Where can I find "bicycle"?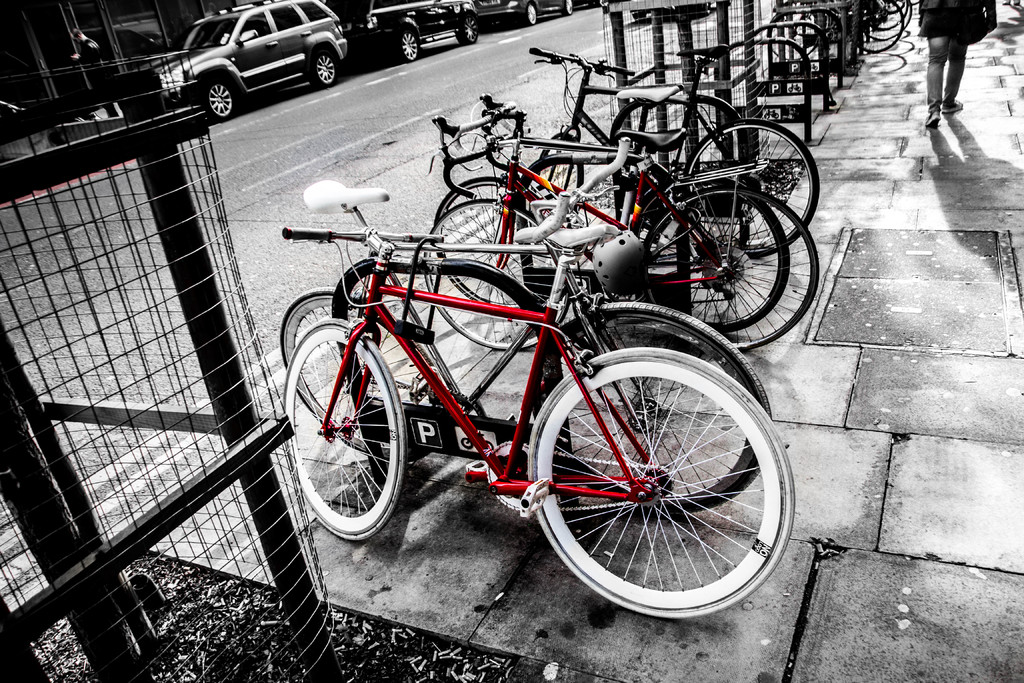
You can find it at 408,103,820,360.
